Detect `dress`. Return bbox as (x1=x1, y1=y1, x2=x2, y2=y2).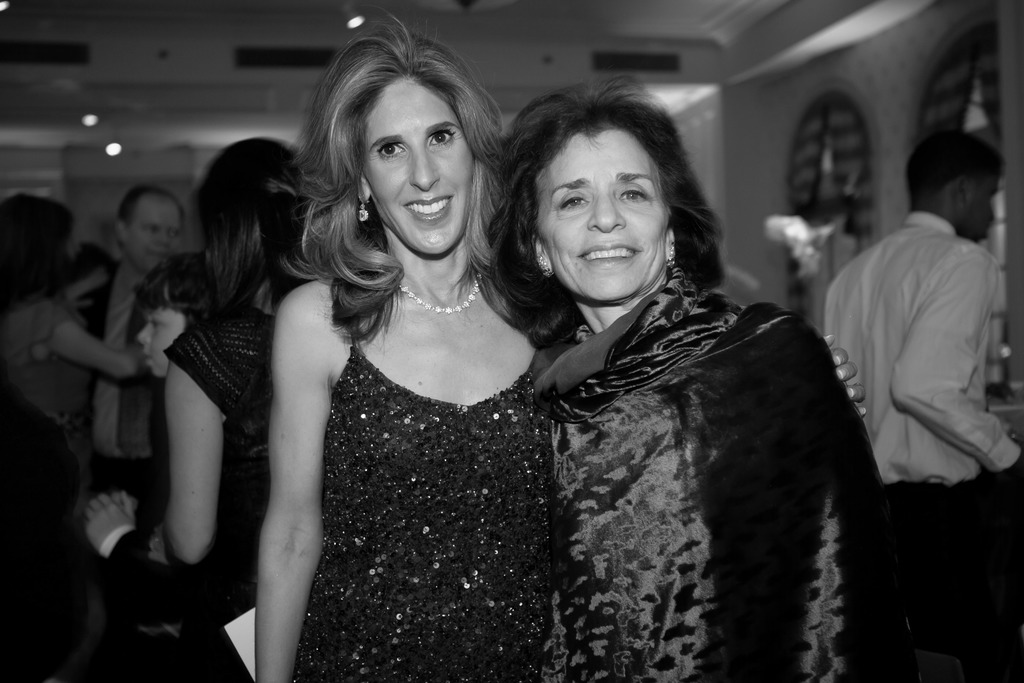
(x1=160, y1=303, x2=275, y2=682).
